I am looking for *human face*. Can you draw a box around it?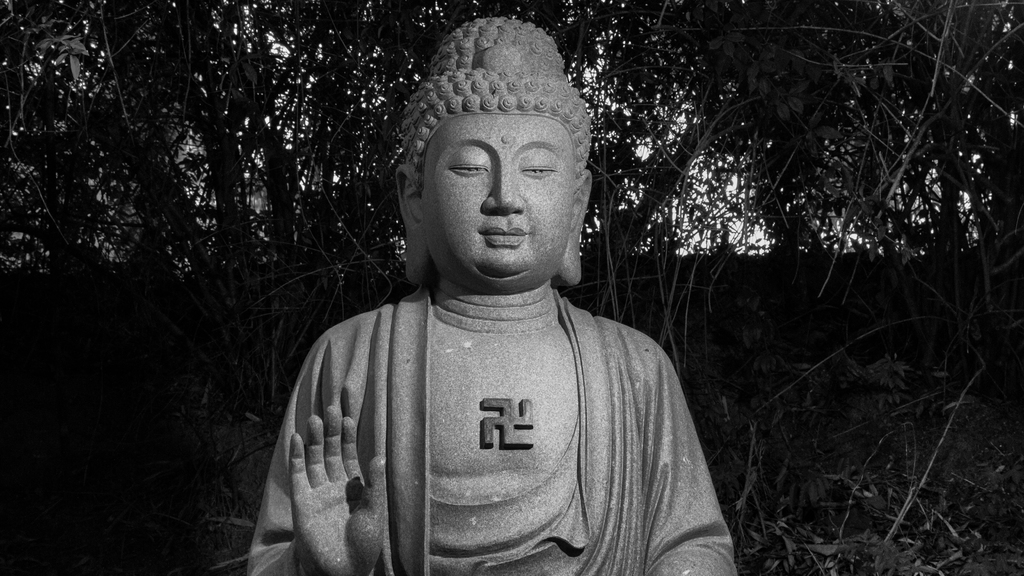
Sure, the bounding box is [left=428, top=109, right=572, bottom=267].
